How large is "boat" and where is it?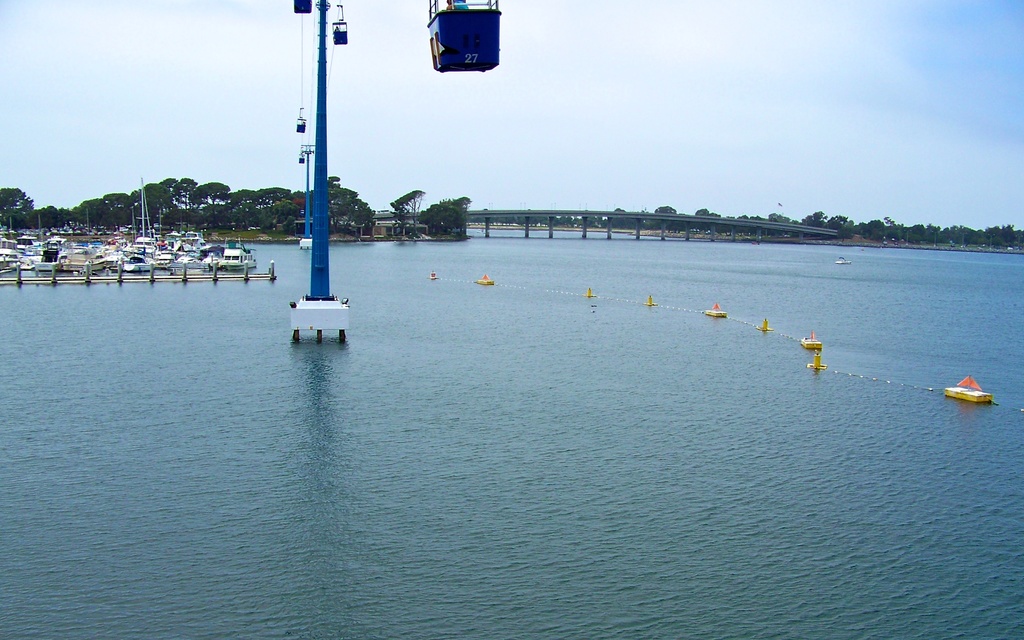
Bounding box: [170, 227, 185, 241].
